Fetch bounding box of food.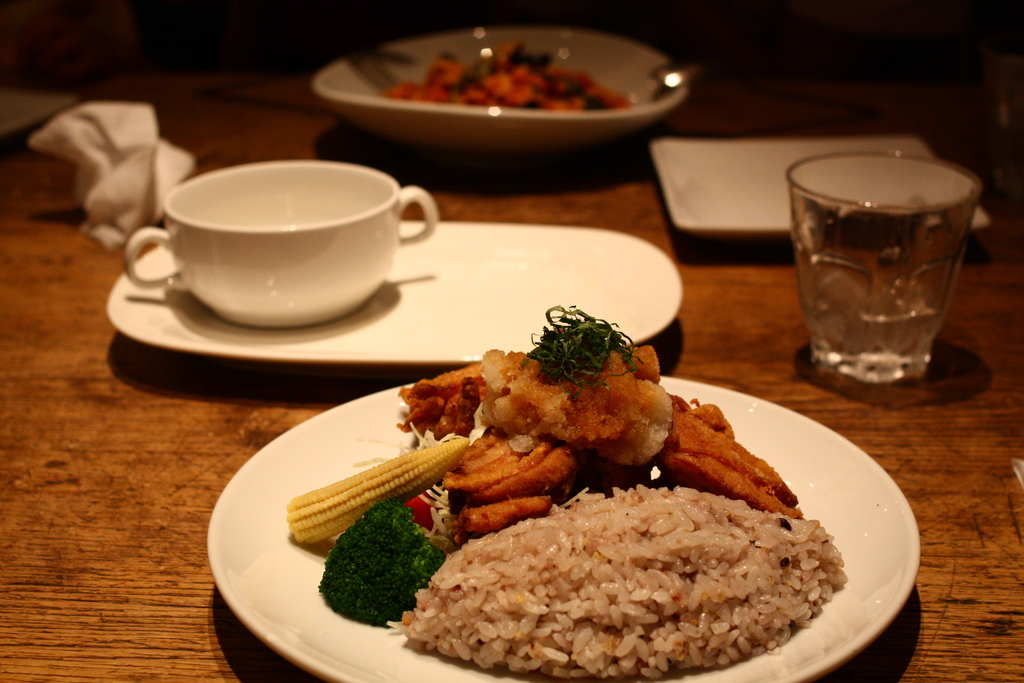
Bbox: box(373, 37, 648, 114).
